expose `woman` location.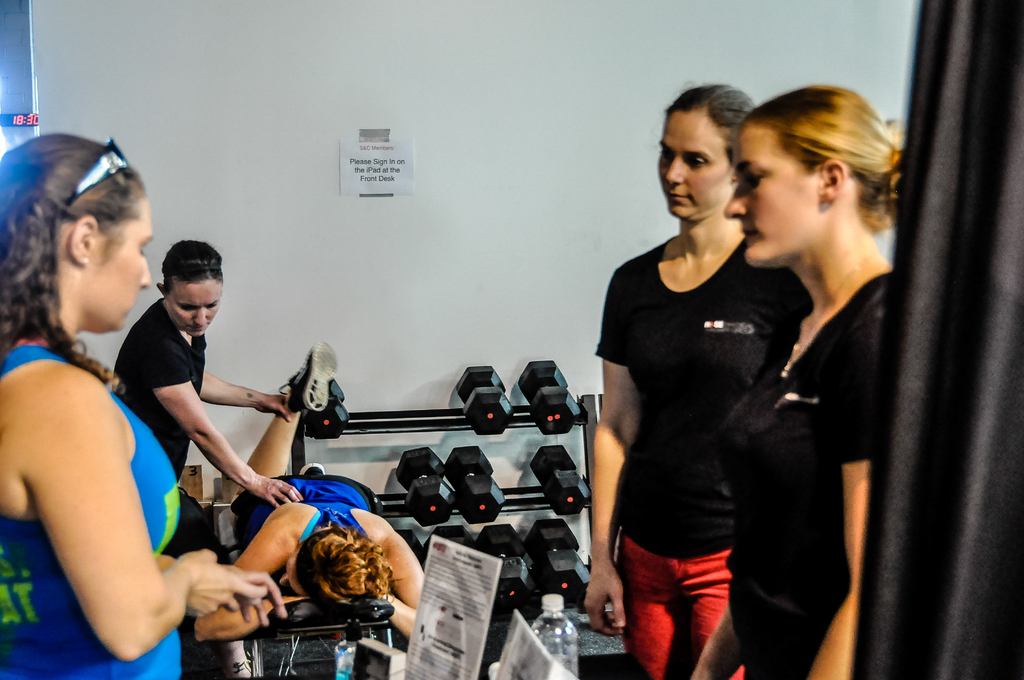
Exposed at (0, 127, 290, 679).
